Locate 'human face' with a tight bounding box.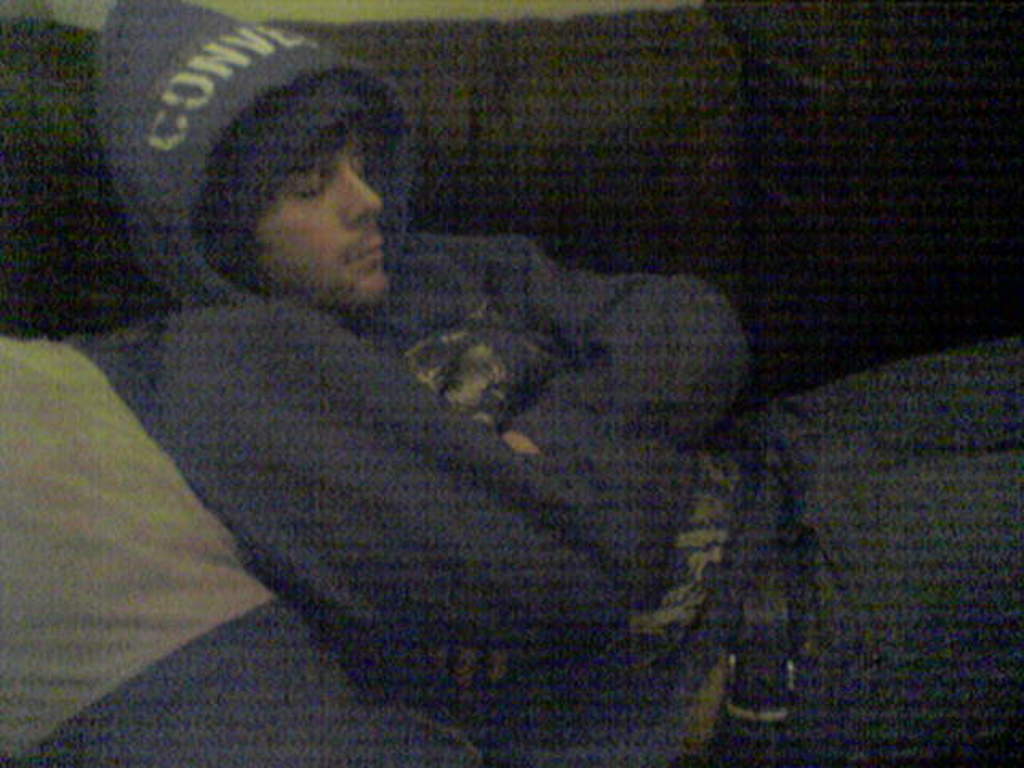
crop(254, 117, 392, 304).
